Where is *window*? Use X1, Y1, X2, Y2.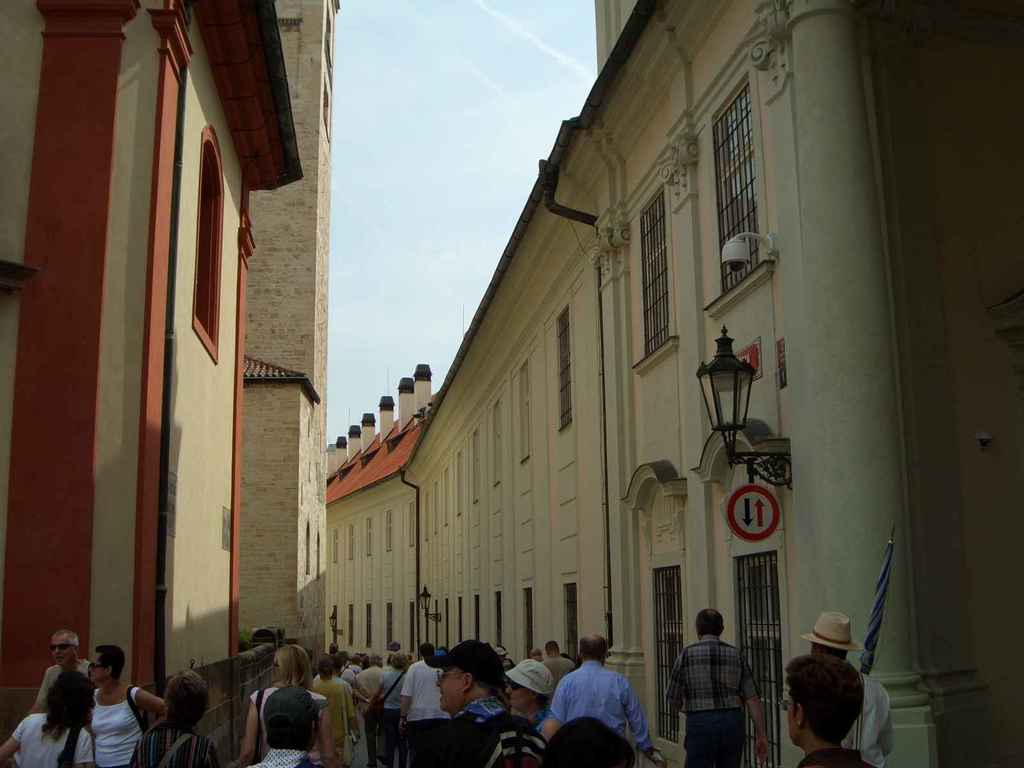
518, 362, 531, 459.
